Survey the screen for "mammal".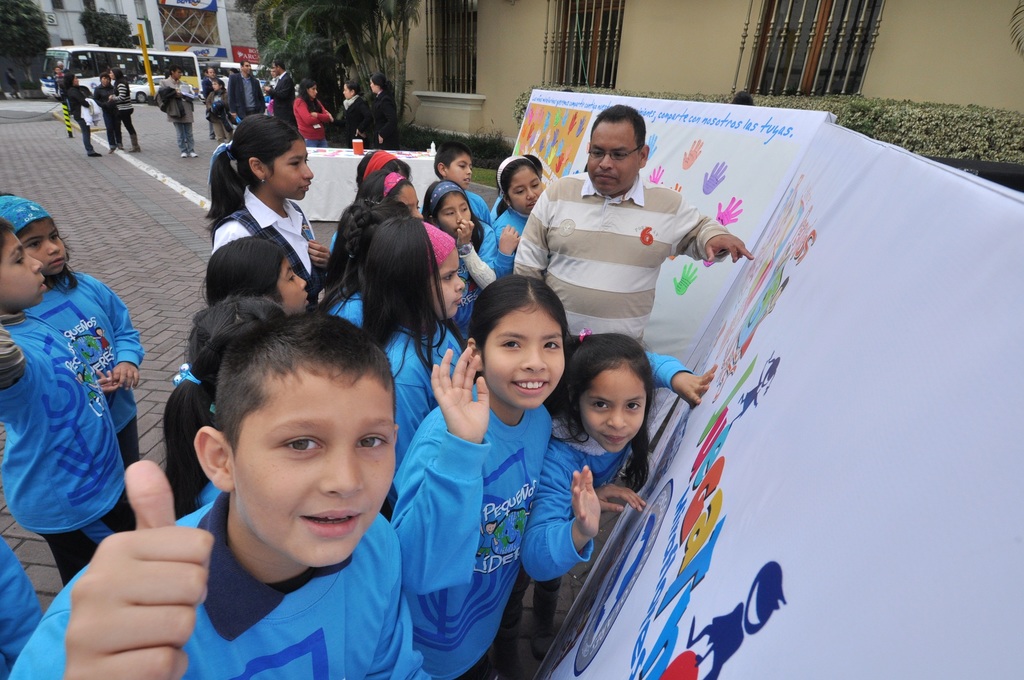
Survey found: select_region(230, 57, 265, 120).
